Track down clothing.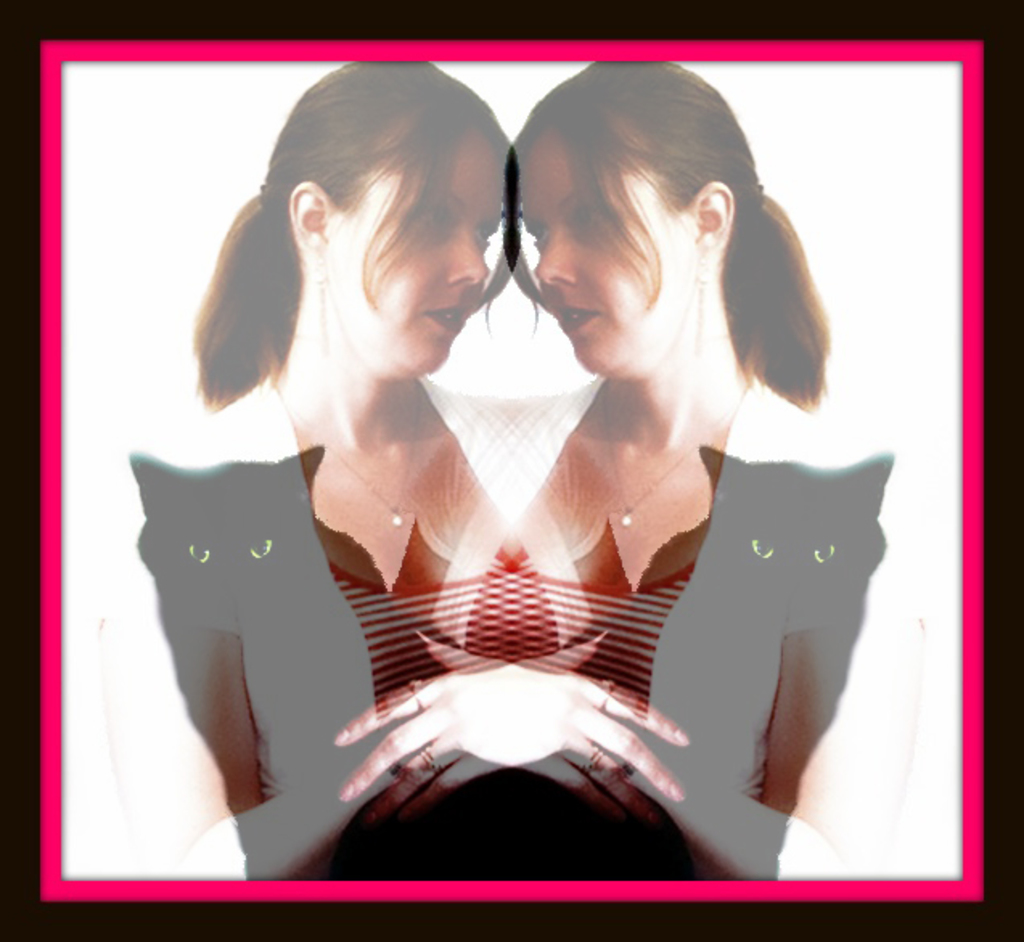
Tracked to 342 371 823 883.
